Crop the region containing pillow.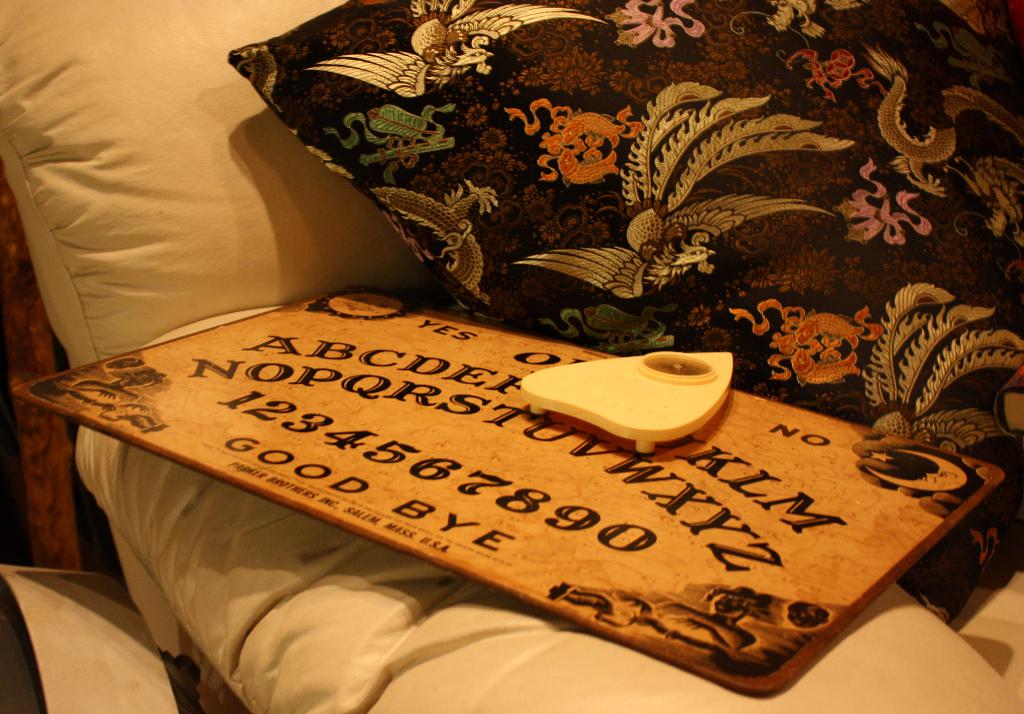
Crop region: detection(231, 0, 1023, 624).
